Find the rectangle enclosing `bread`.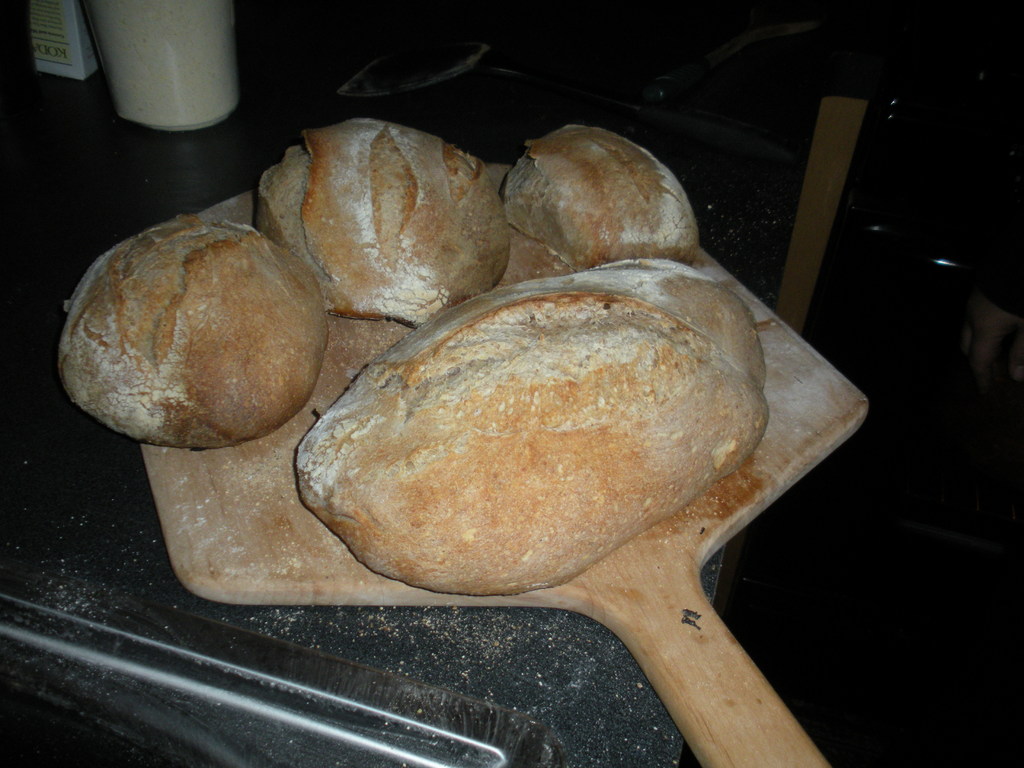
{"left": 292, "top": 255, "right": 771, "bottom": 602}.
